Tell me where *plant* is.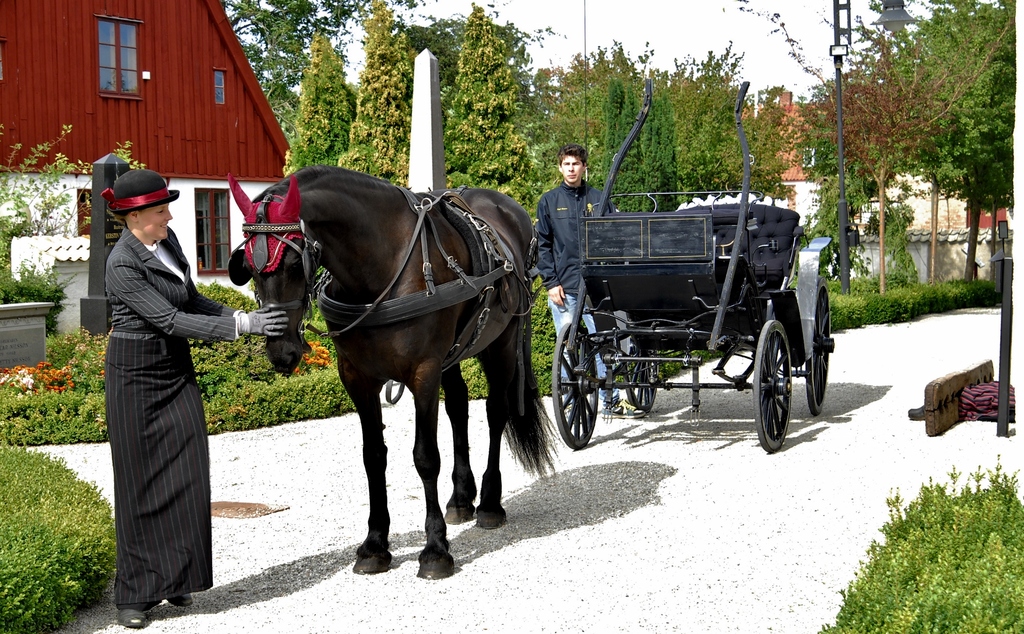
*plant* is at detection(934, 279, 1002, 311).
